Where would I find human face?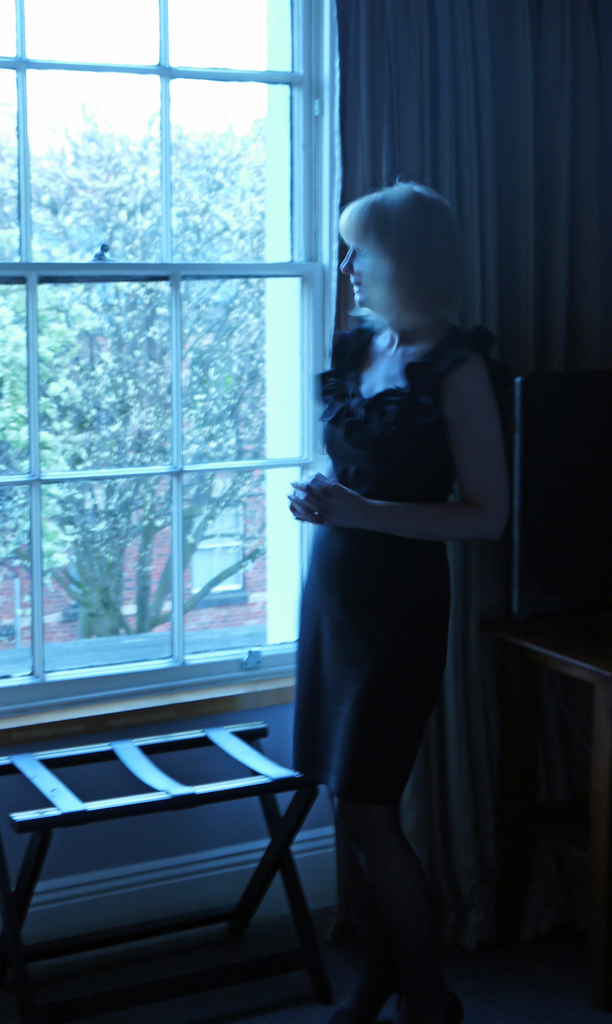
At (337,233,372,305).
